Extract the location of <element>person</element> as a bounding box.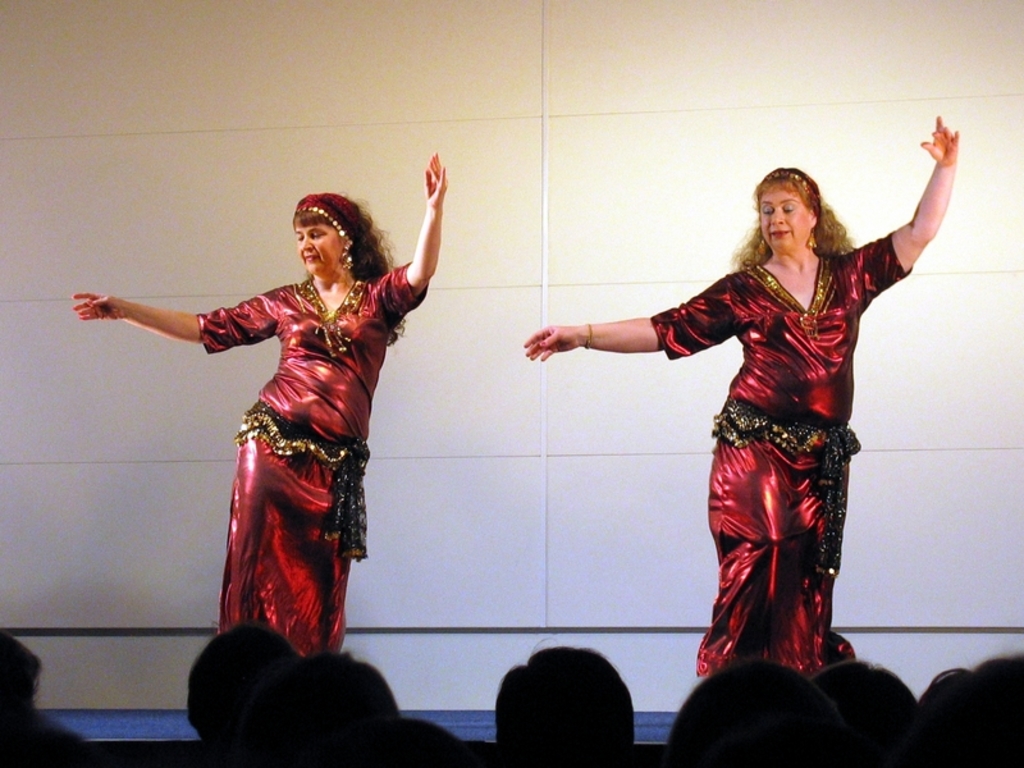
<box>525,114,956,684</box>.
